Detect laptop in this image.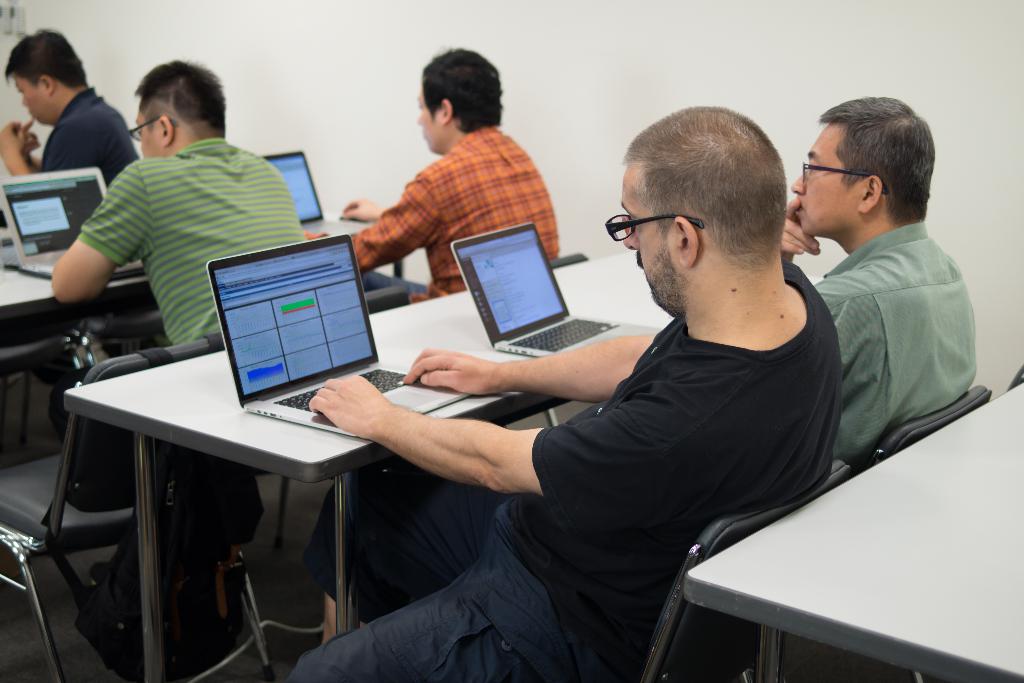
Detection: box=[448, 220, 661, 361].
